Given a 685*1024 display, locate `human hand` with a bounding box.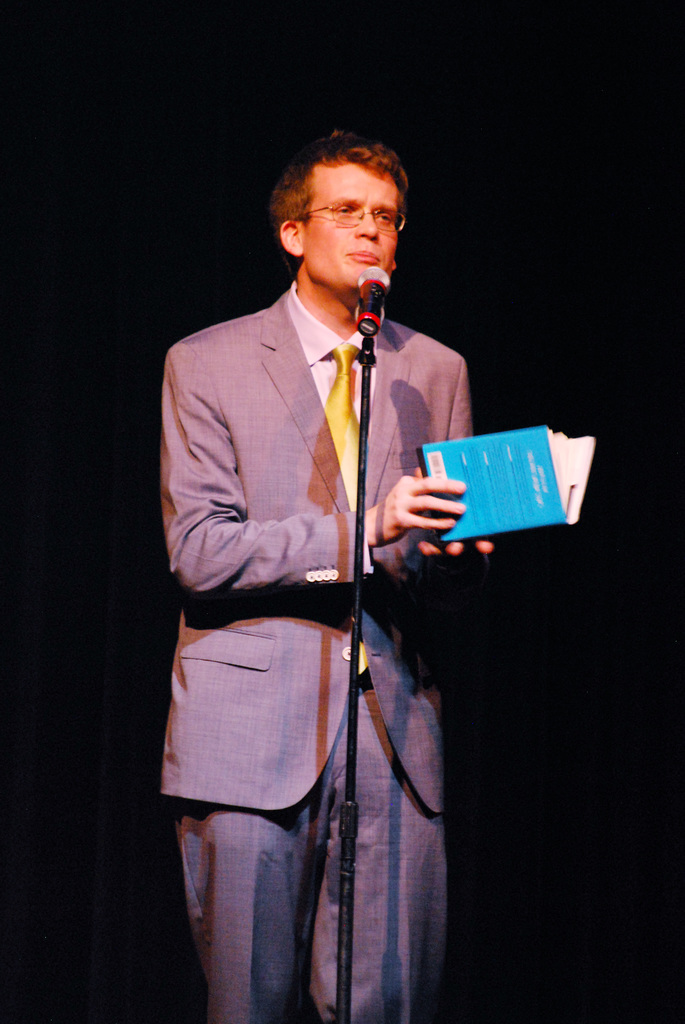
Located: x1=372 y1=484 x2=475 y2=559.
